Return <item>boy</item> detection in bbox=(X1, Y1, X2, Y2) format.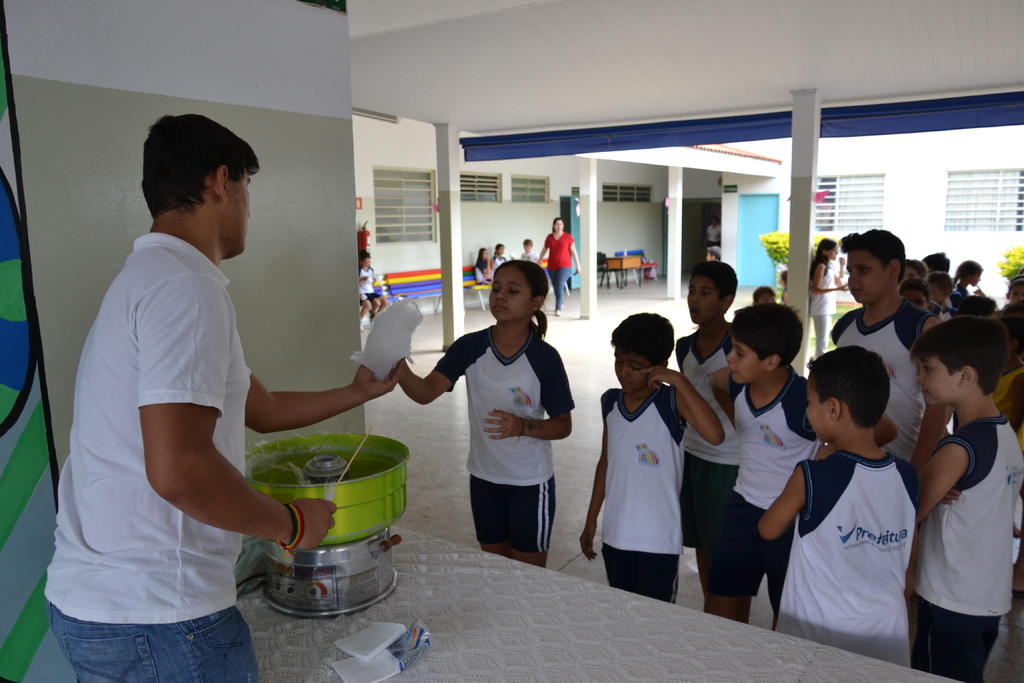
bbox=(906, 316, 1023, 676).
